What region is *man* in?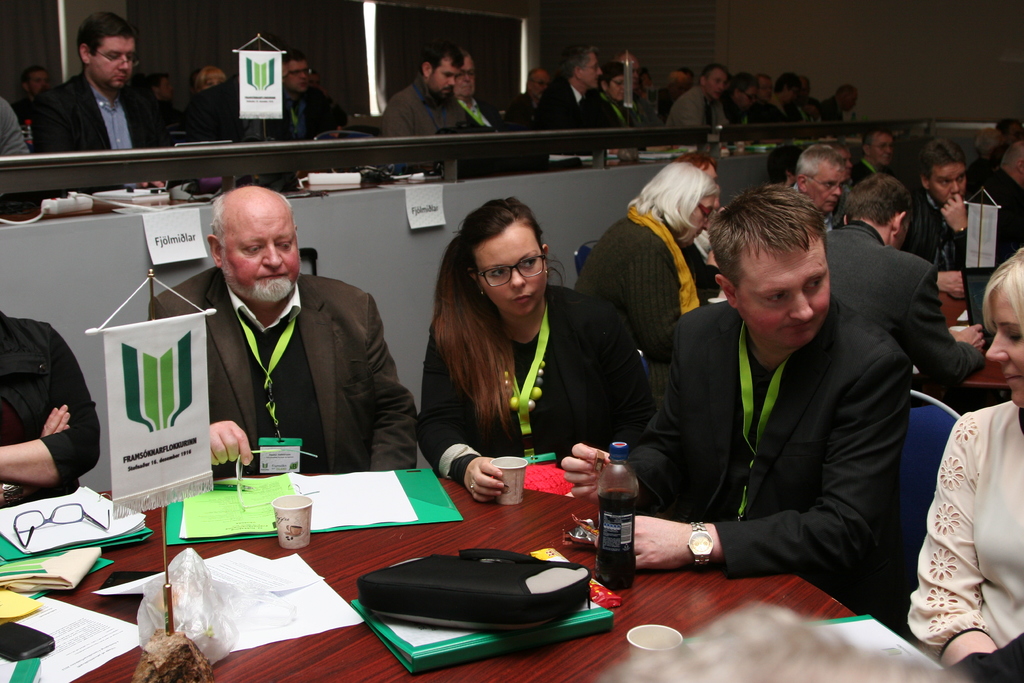
147/181/414/477.
